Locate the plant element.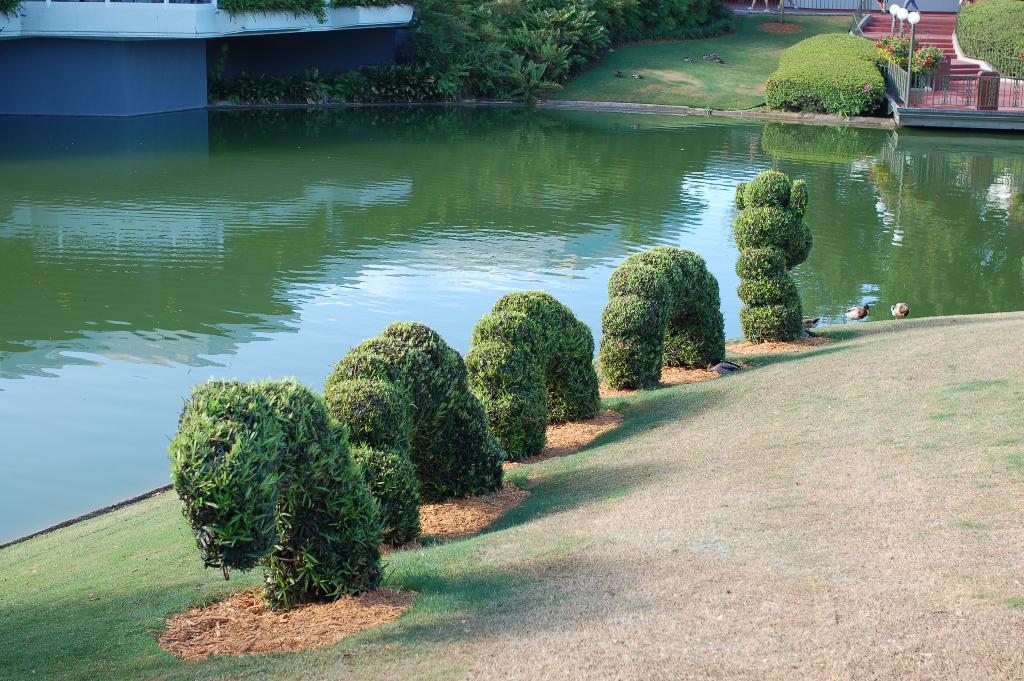
Element bbox: [left=0, top=0, right=25, bottom=22].
